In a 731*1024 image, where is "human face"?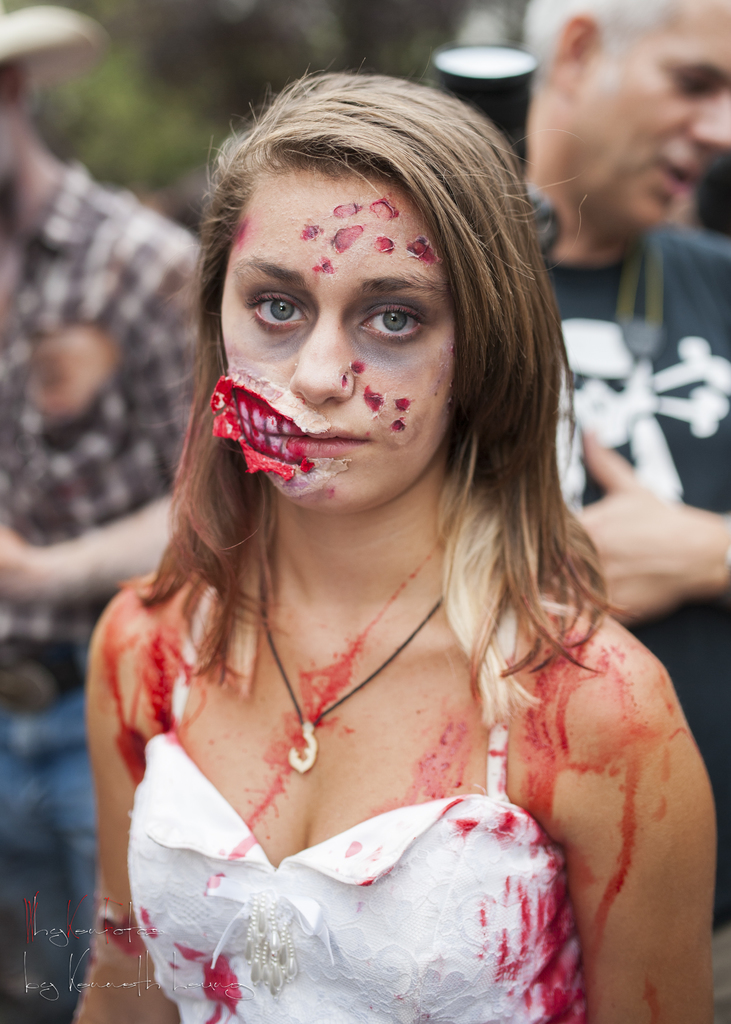
{"x1": 572, "y1": 0, "x2": 730, "y2": 259}.
